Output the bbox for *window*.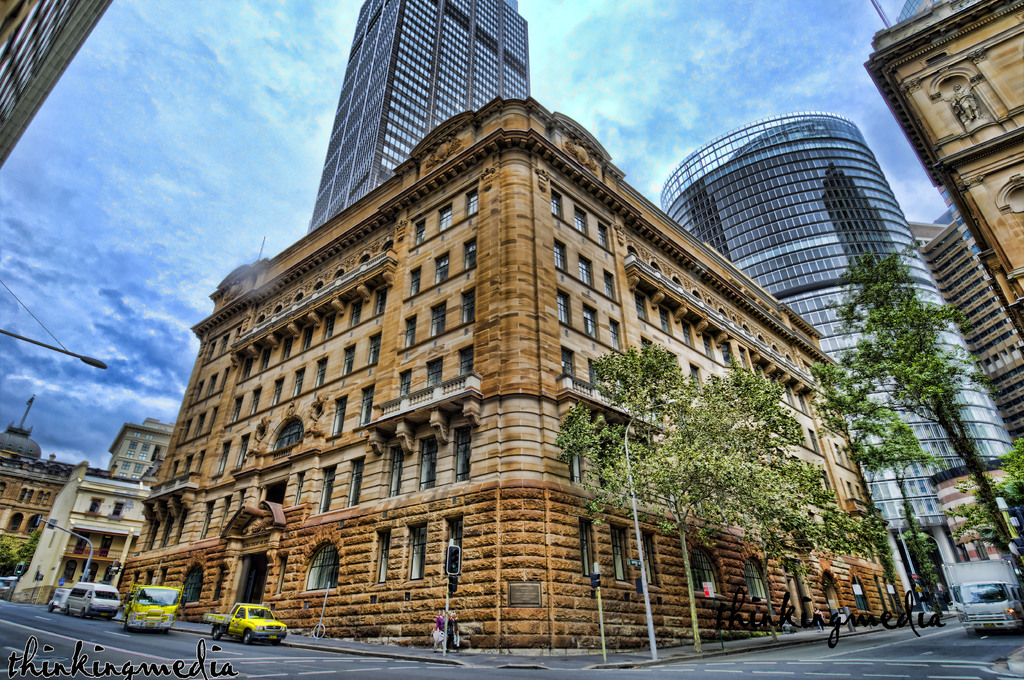
region(222, 493, 231, 532).
